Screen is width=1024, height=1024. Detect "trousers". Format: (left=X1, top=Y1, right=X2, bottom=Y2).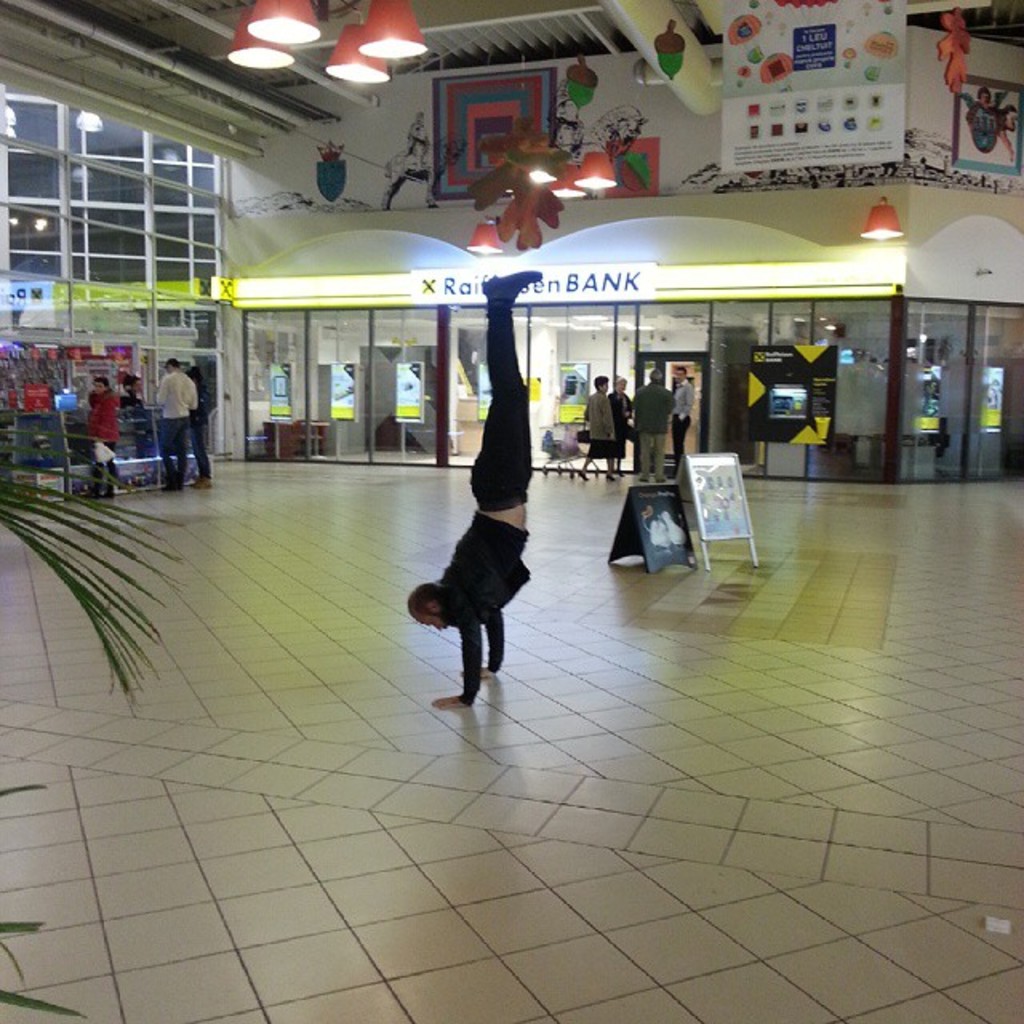
(left=640, top=434, right=667, bottom=483).
